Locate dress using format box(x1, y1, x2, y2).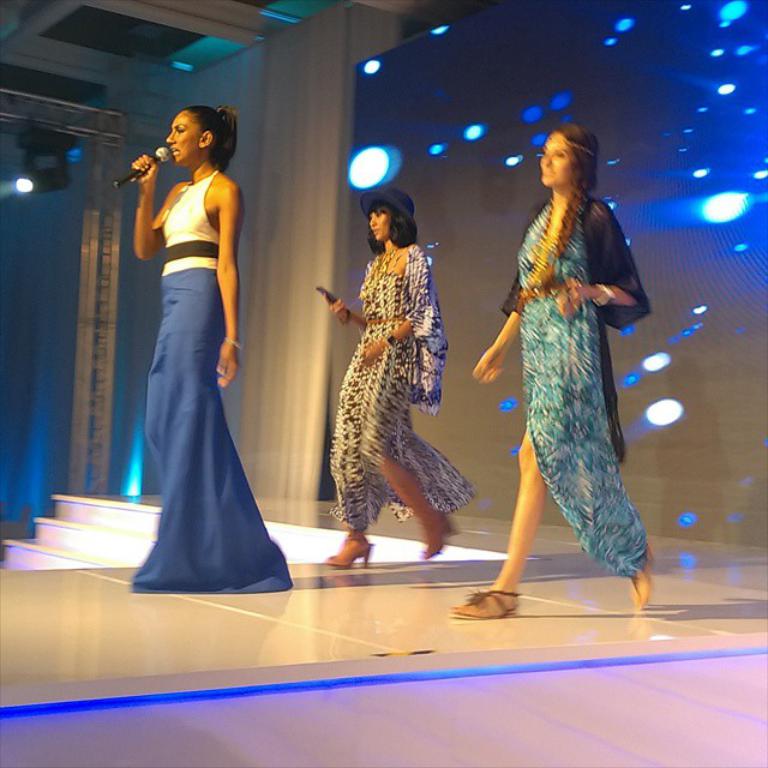
box(498, 198, 654, 582).
